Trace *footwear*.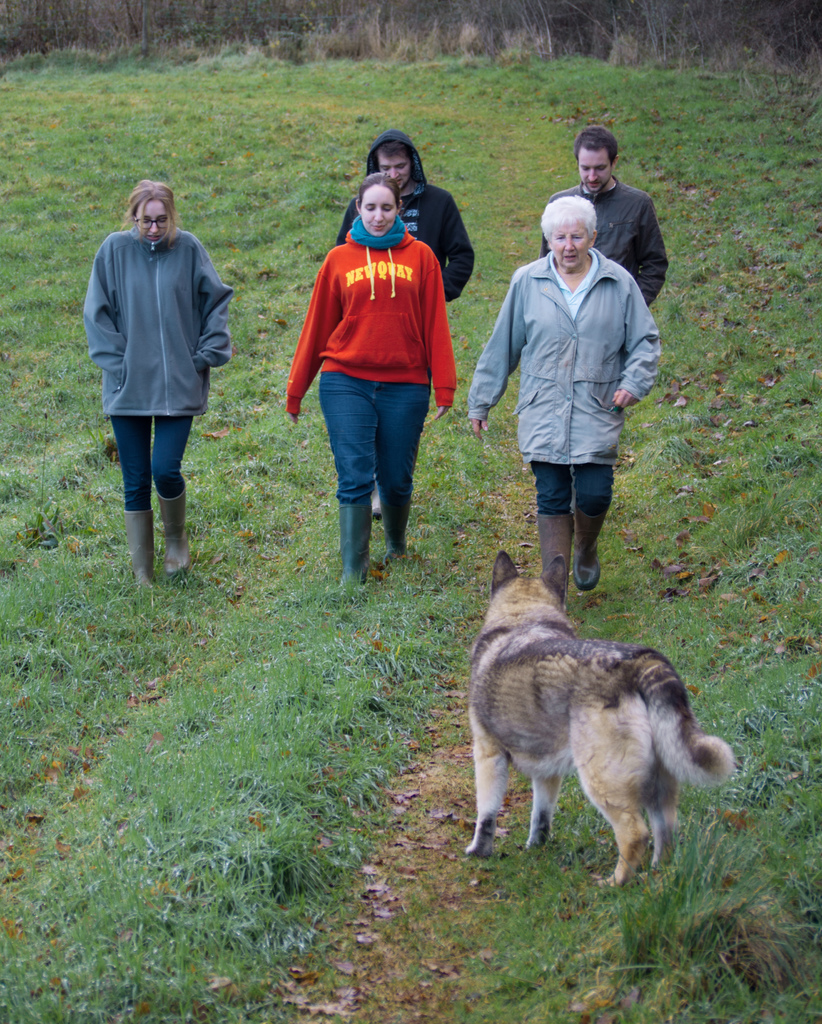
Traced to box=[533, 515, 572, 598].
